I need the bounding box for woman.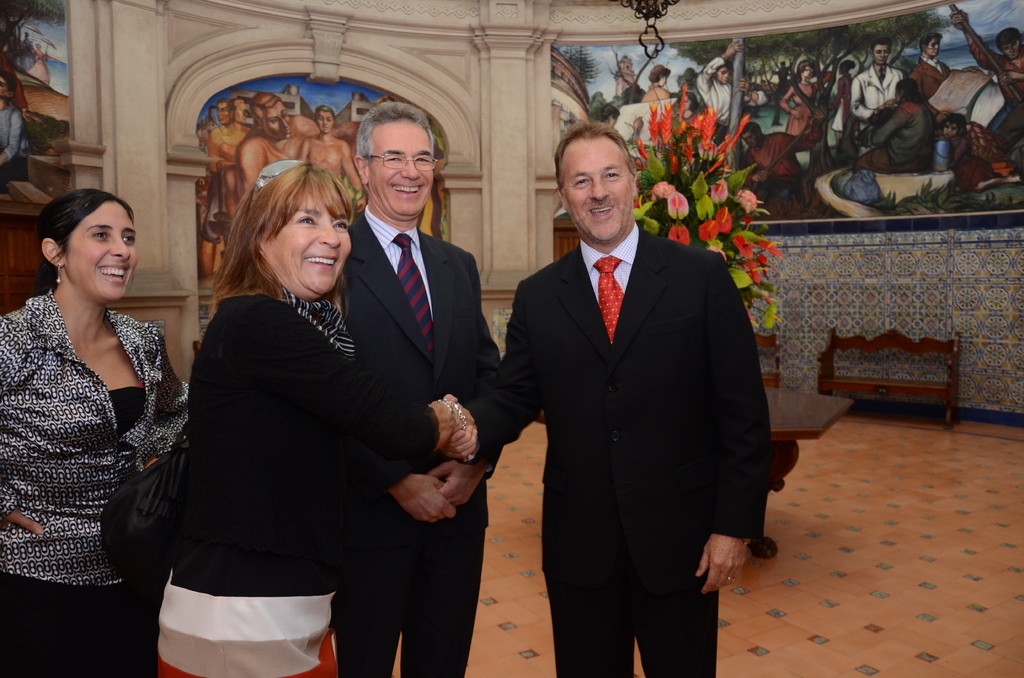
Here it is: bbox=(853, 76, 936, 181).
